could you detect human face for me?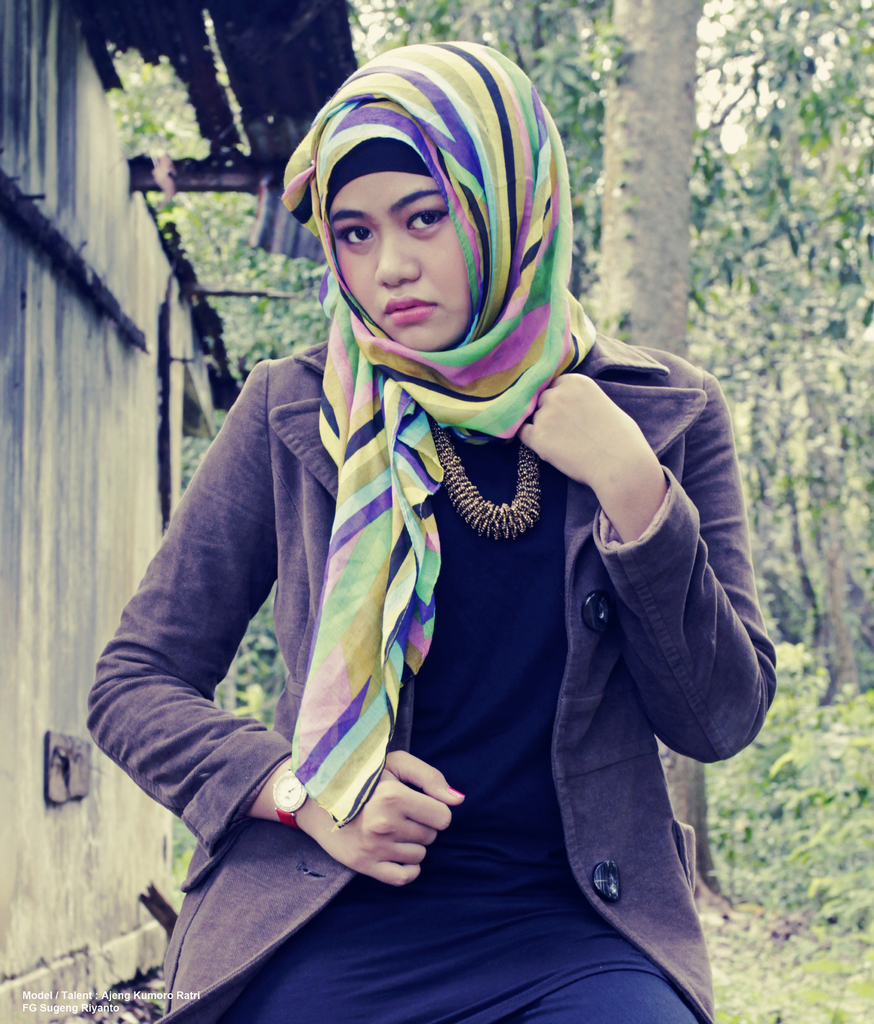
Detection result: box(325, 171, 474, 349).
